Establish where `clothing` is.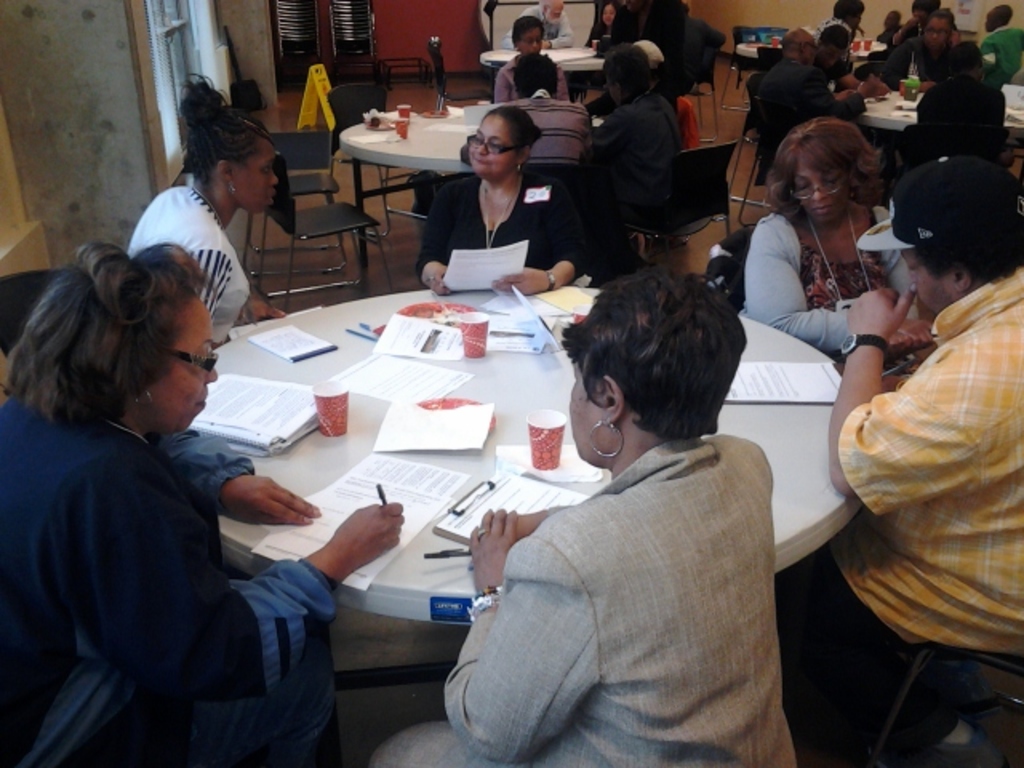
Established at 0:403:352:766.
